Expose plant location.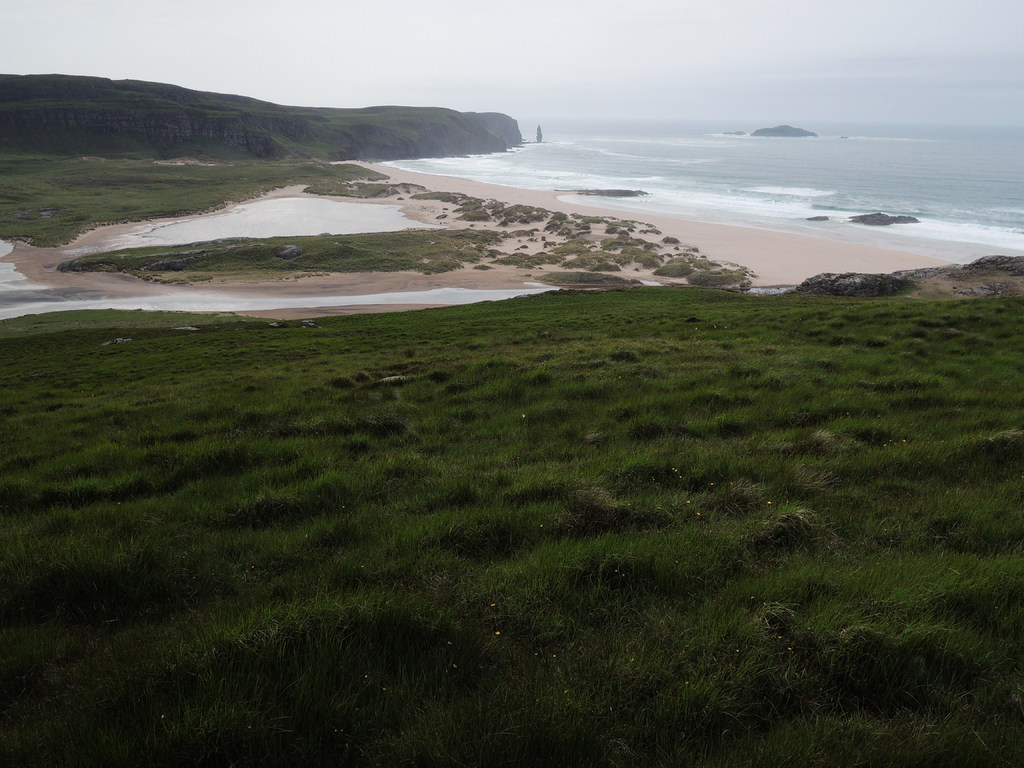
Exposed at 436:213:445:220.
